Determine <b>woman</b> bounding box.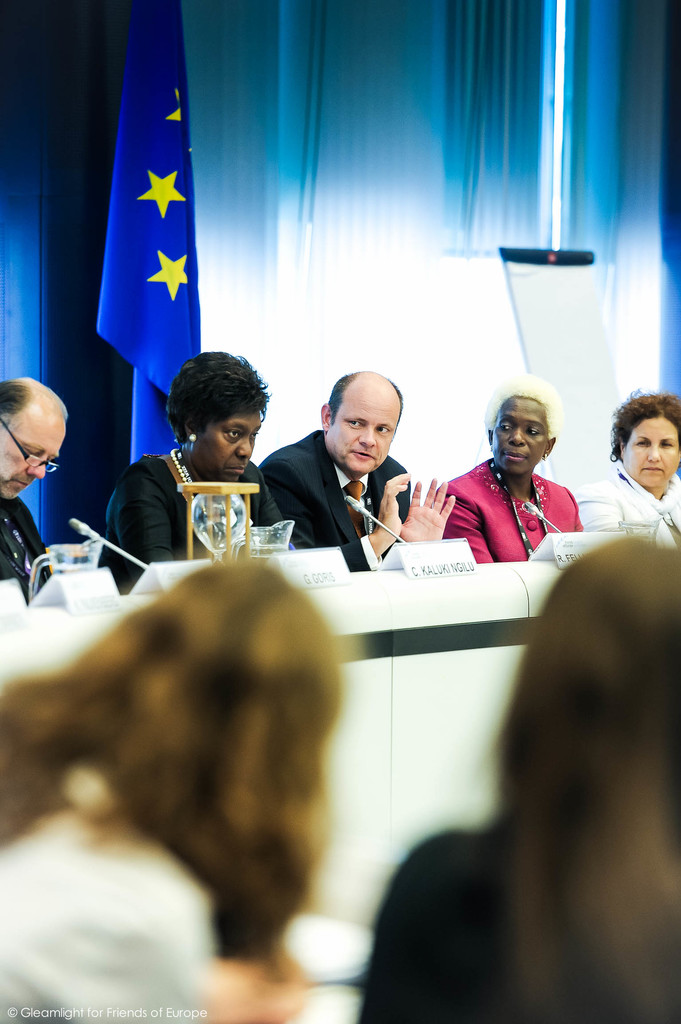
Determined: 0/550/345/1023.
